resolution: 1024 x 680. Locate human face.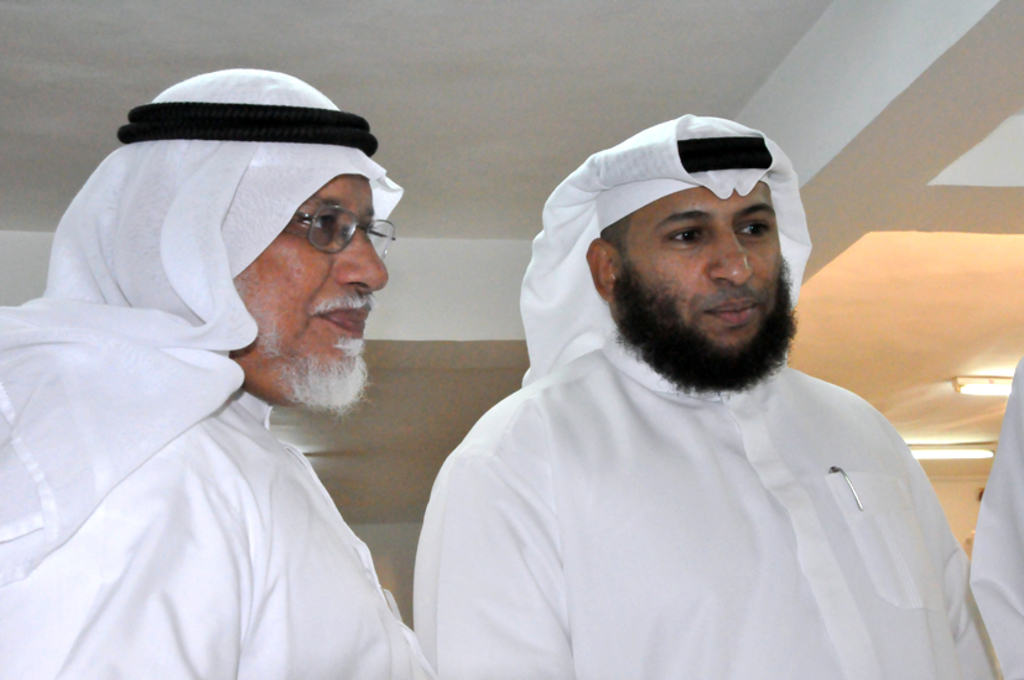
select_region(615, 185, 781, 352).
